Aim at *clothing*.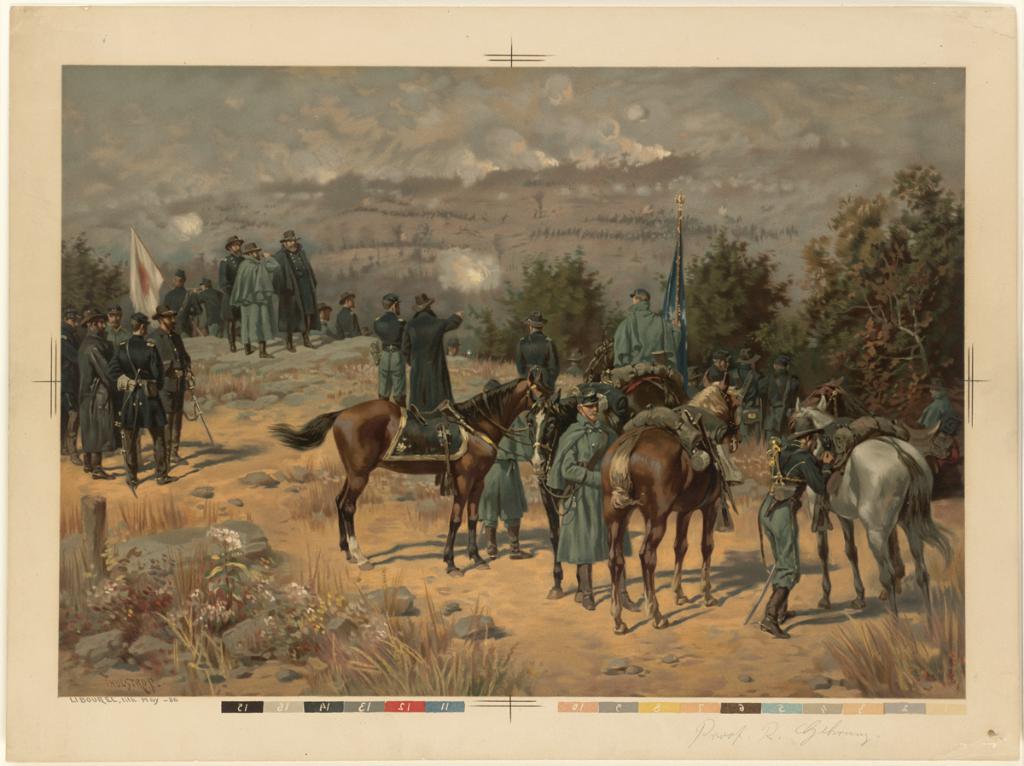
Aimed at box=[918, 389, 959, 438].
